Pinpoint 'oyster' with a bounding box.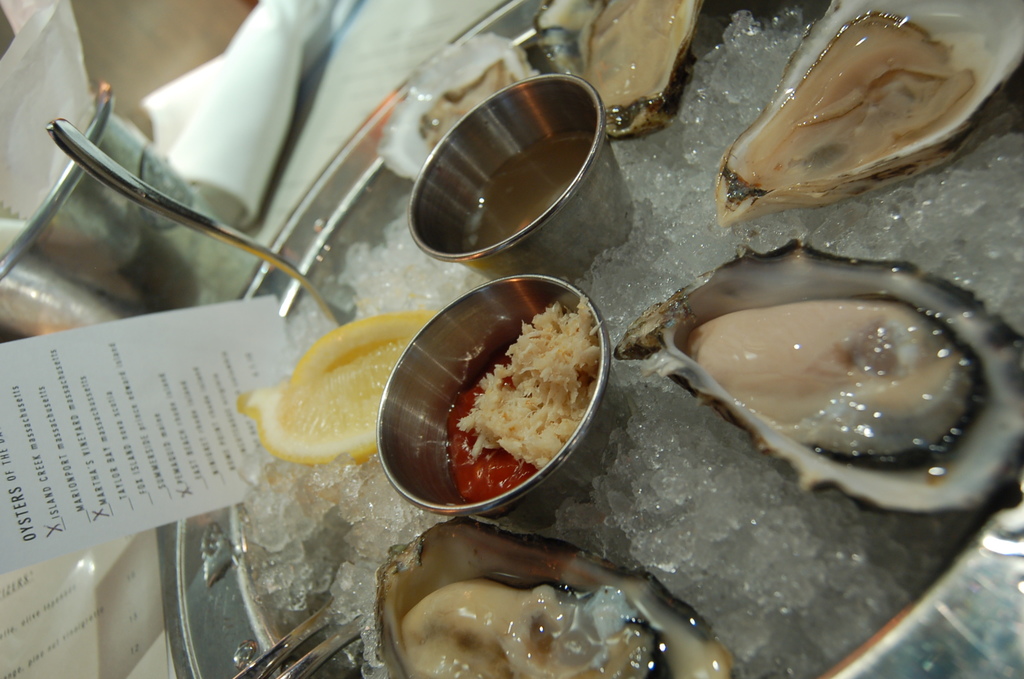
bbox(375, 525, 750, 678).
